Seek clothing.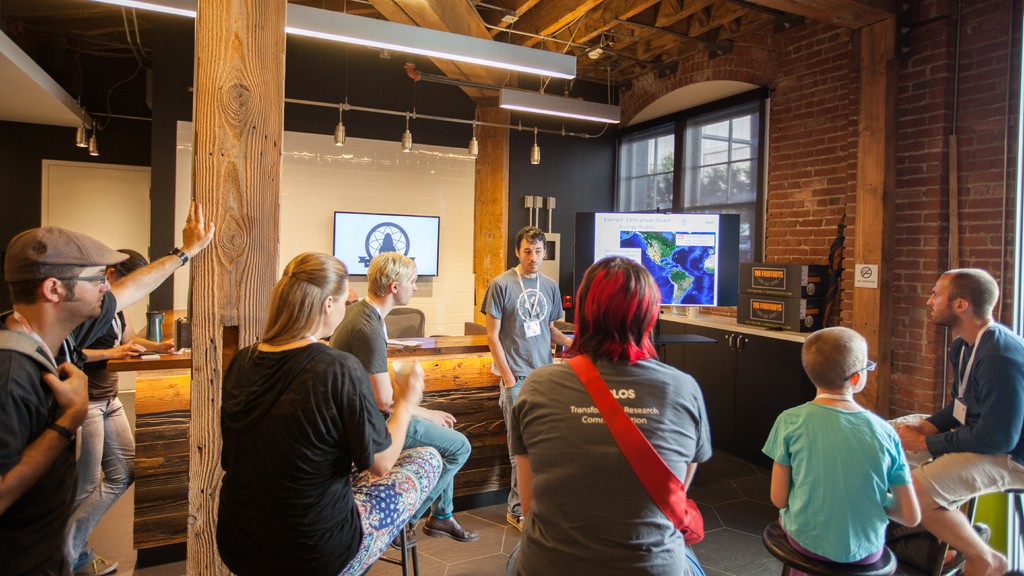
65/308/141/565.
